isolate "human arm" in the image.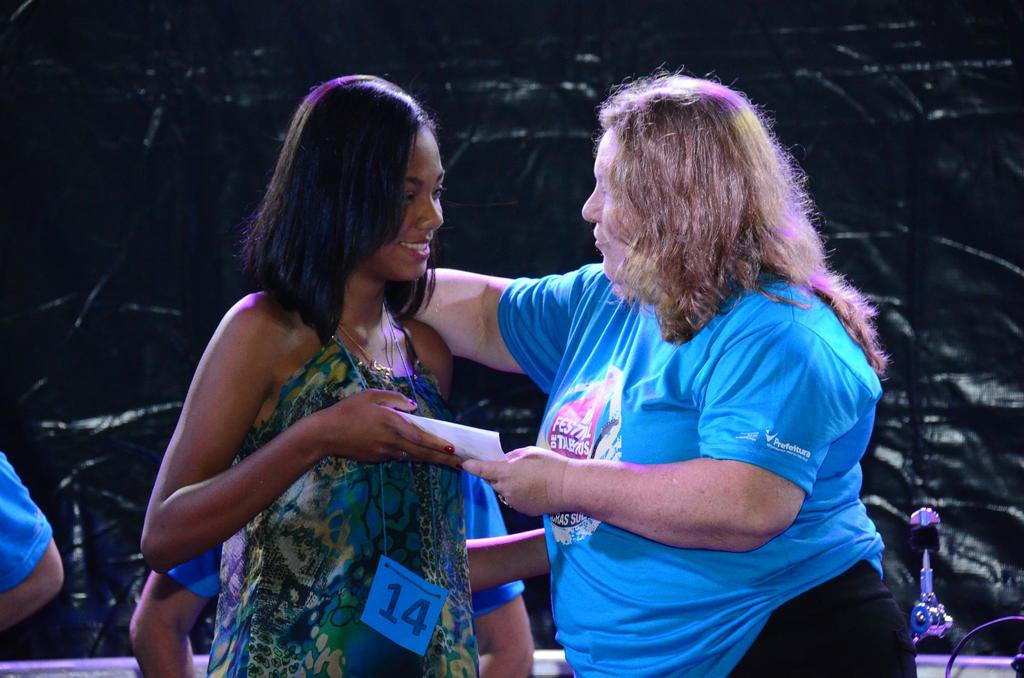
Isolated region: l=141, t=291, r=418, b=596.
